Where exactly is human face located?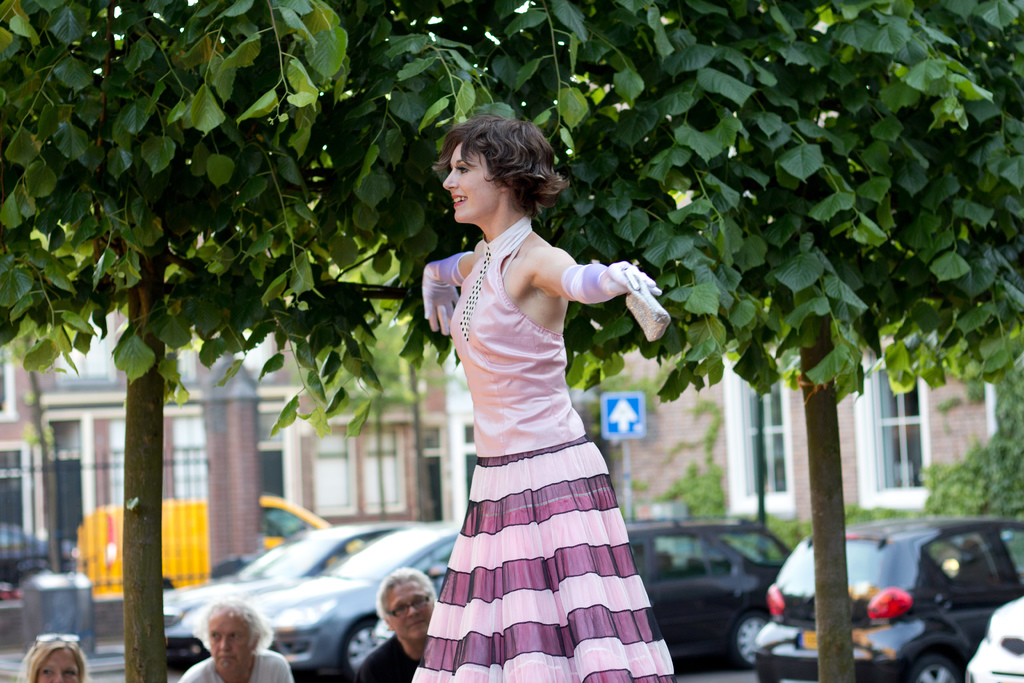
Its bounding box is x1=208 y1=604 x2=250 y2=673.
